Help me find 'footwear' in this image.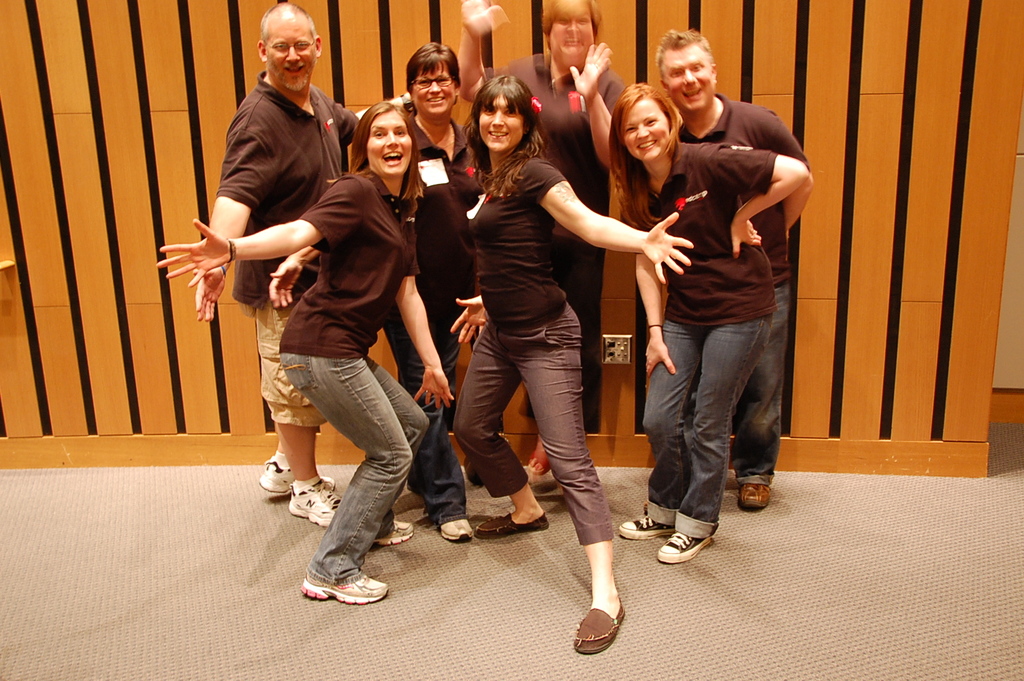
Found it: box(303, 550, 383, 611).
